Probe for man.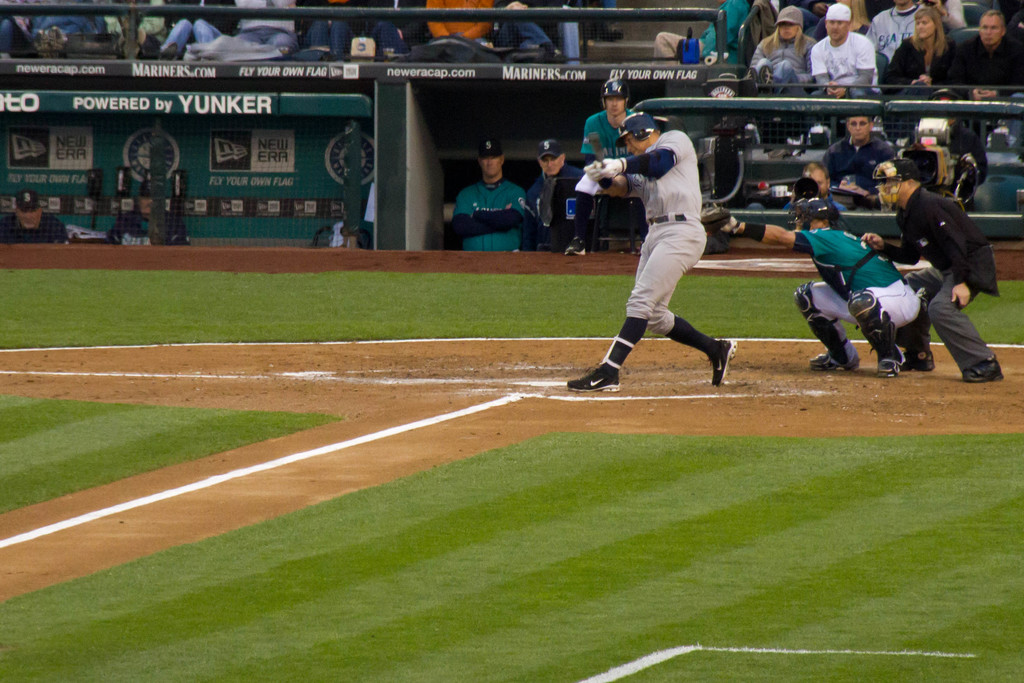
Probe result: <bbox>808, 0, 883, 87</bbox>.
